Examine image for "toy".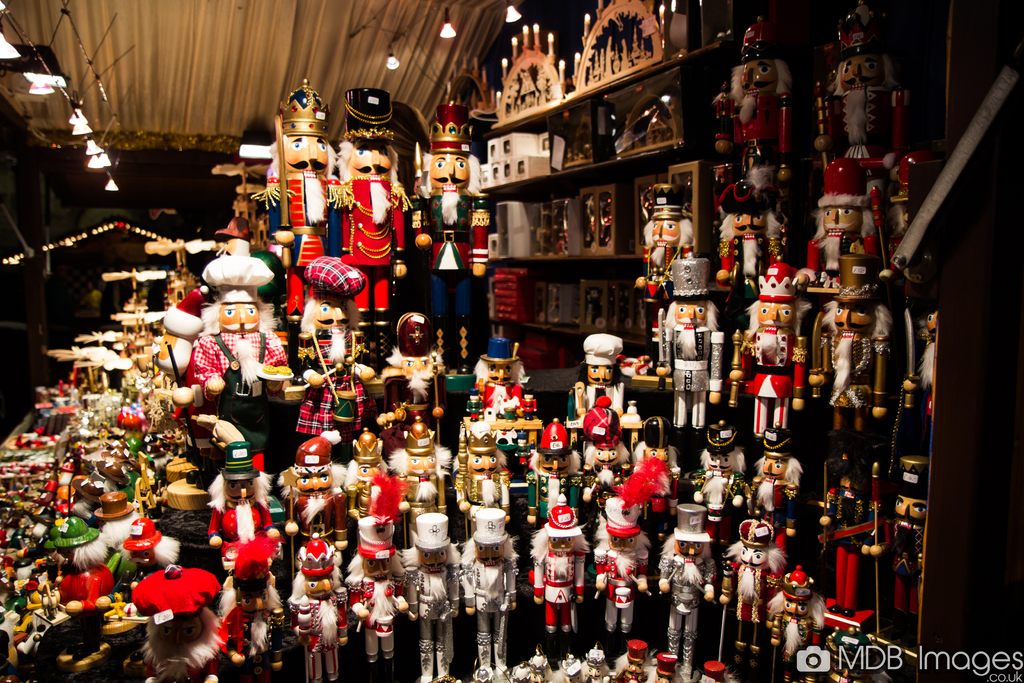
Examination result: select_region(717, 151, 775, 270).
